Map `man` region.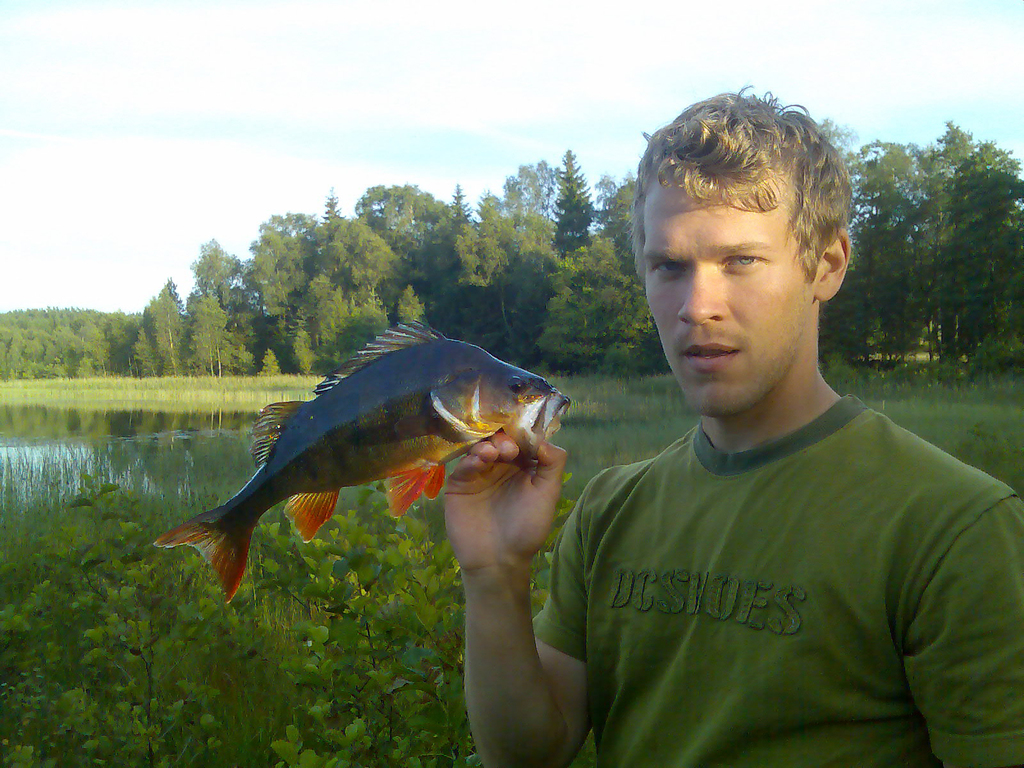
Mapped to l=495, t=111, r=1020, b=761.
